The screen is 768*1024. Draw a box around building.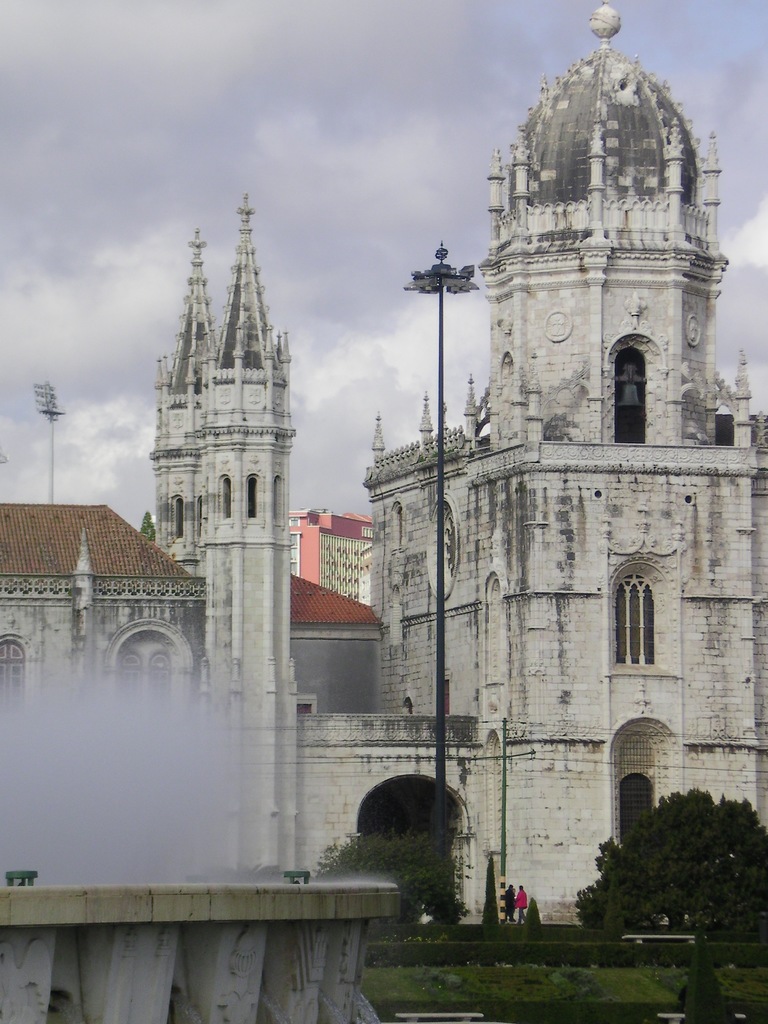
(287, 507, 380, 608).
